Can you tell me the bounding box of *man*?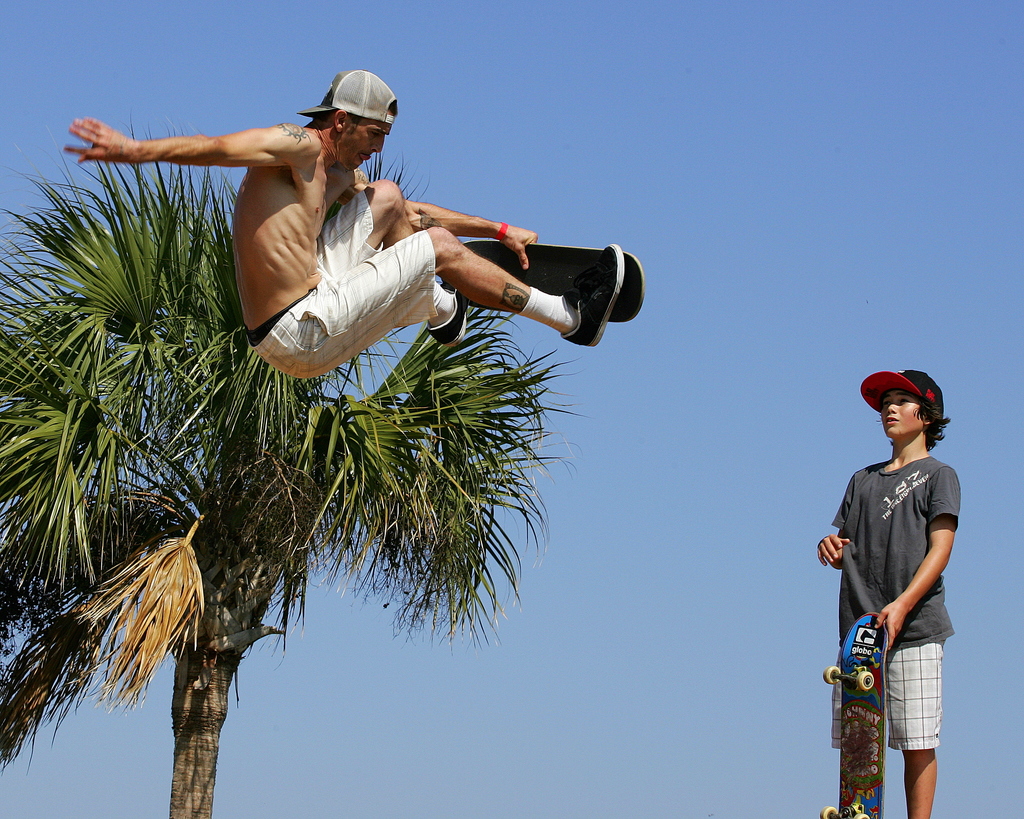
<box>56,63,660,385</box>.
